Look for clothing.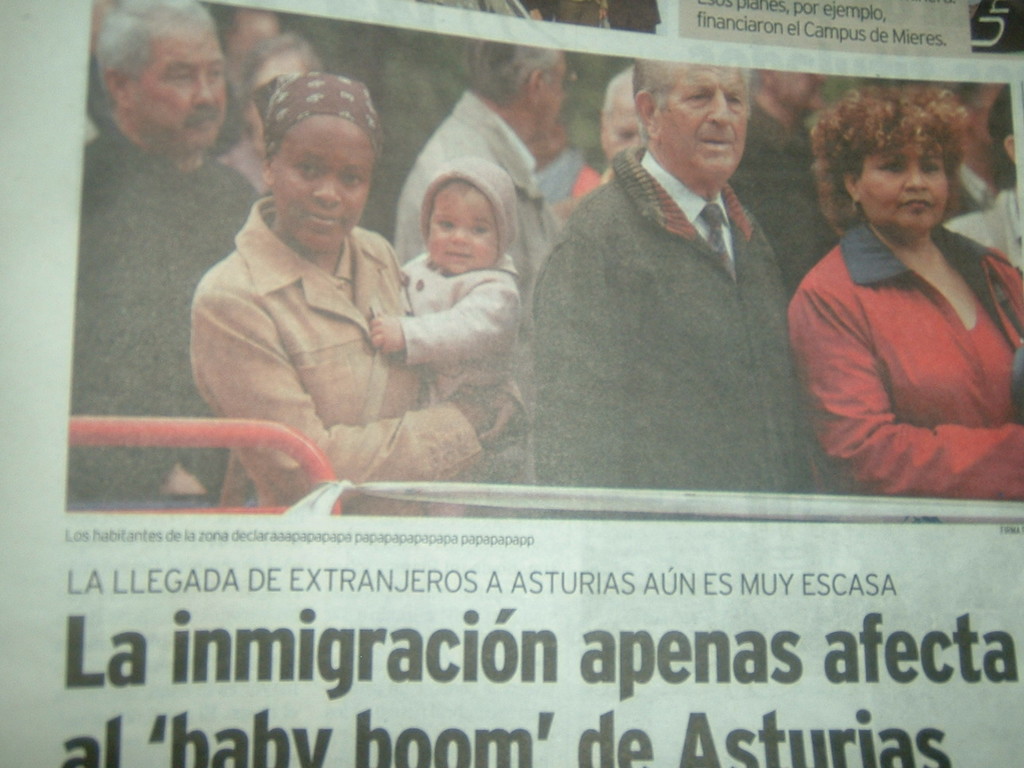
Found: BBox(786, 238, 1023, 494).
